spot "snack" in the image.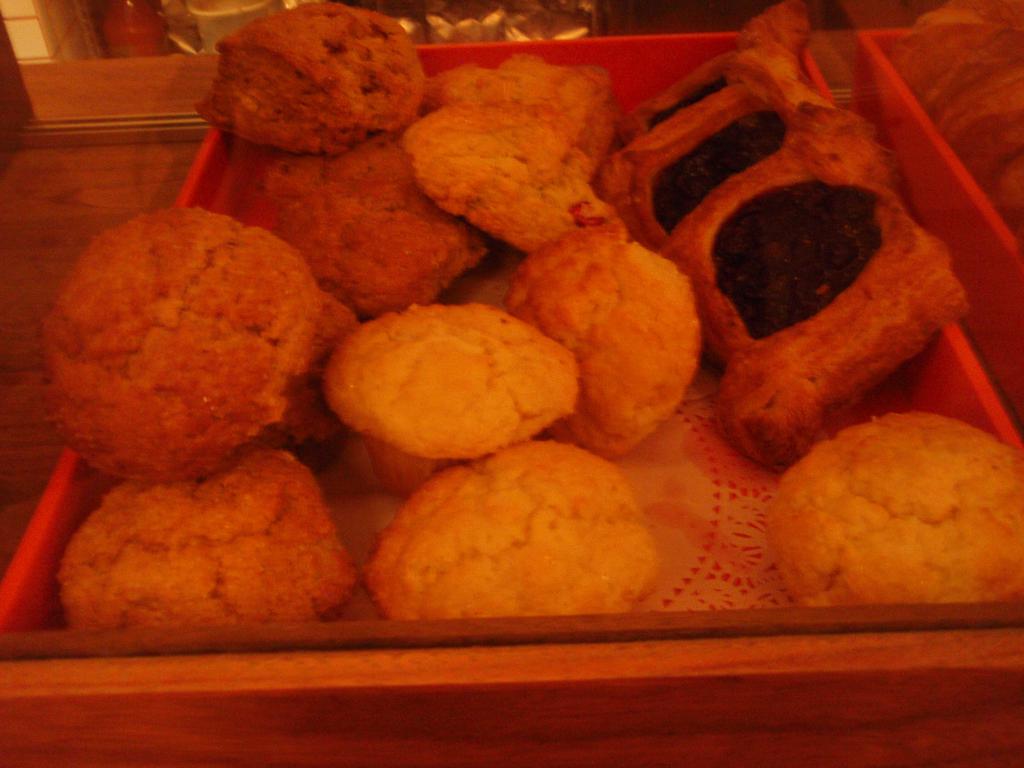
"snack" found at [left=596, top=76, right=851, bottom=245].
